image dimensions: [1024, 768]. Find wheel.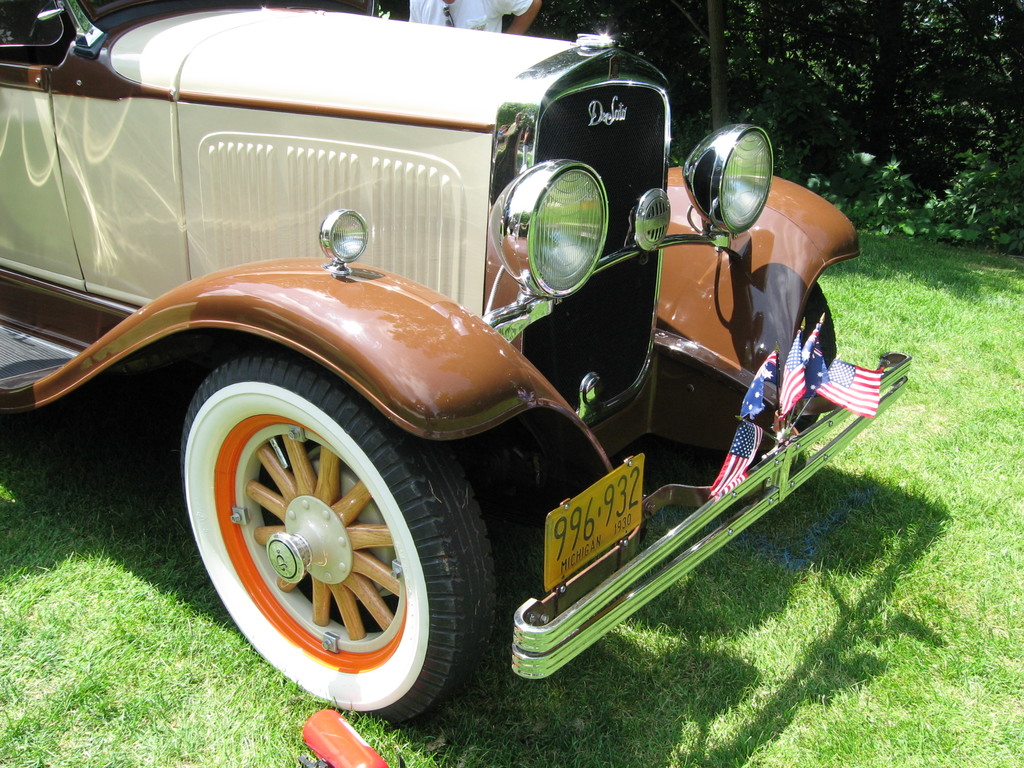
x1=653, y1=281, x2=838, y2=475.
